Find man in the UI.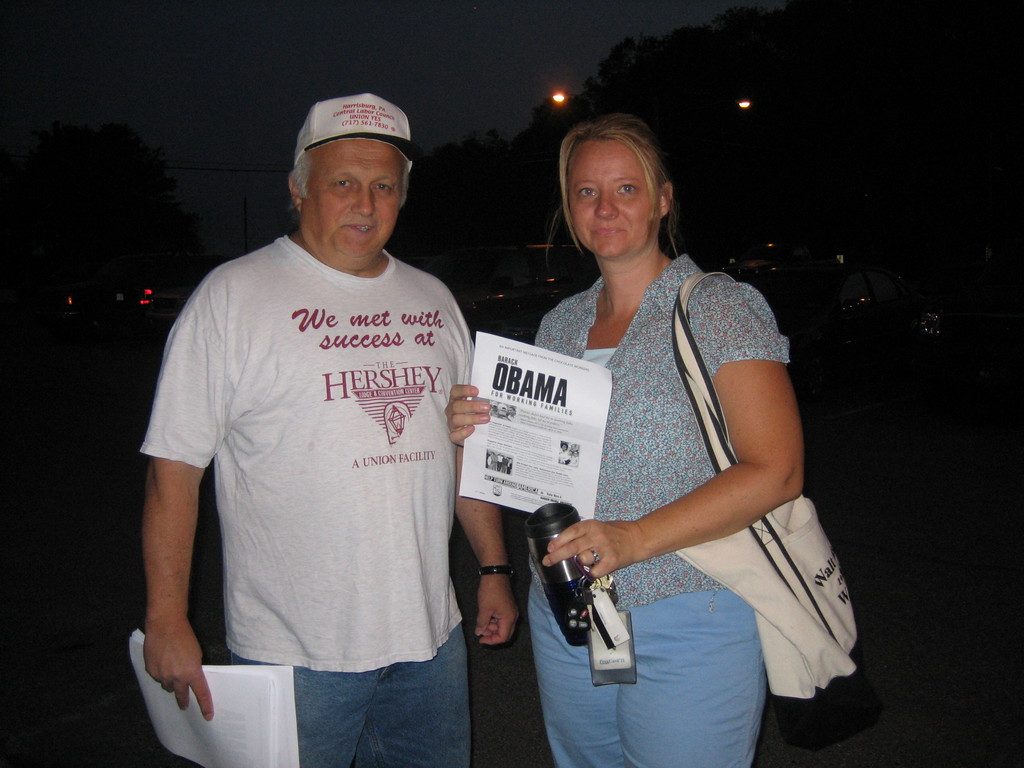
UI element at x1=570, y1=442, x2=577, y2=454.
